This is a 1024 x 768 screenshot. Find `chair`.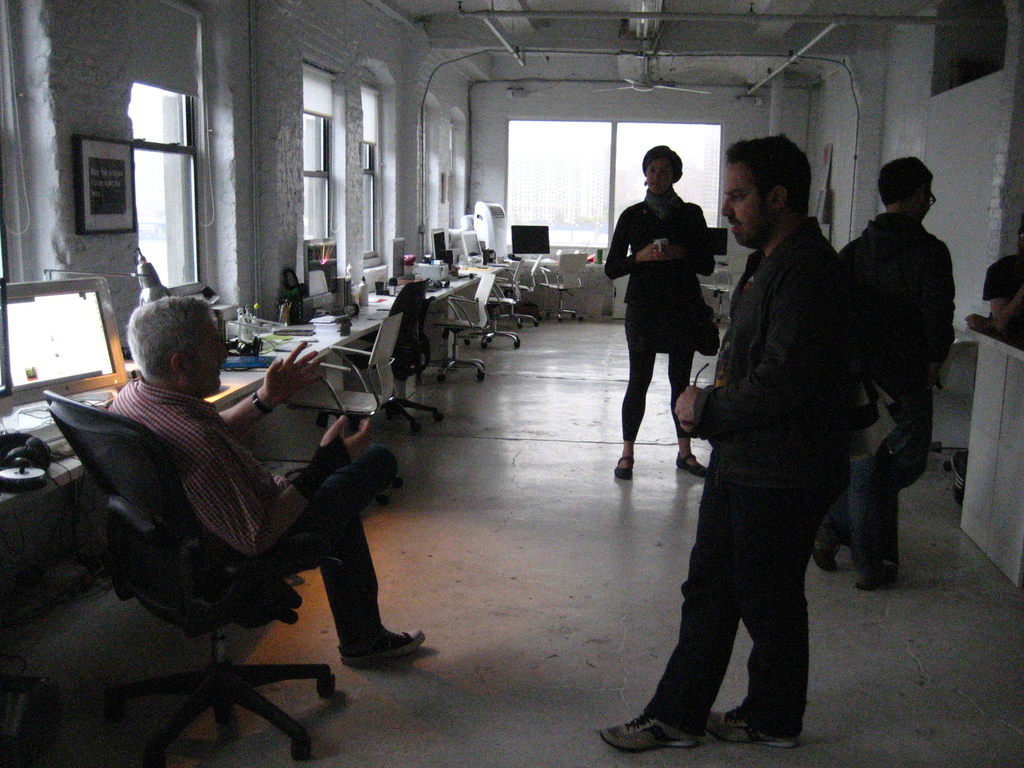
Bounding box: (341,278,444,436).
